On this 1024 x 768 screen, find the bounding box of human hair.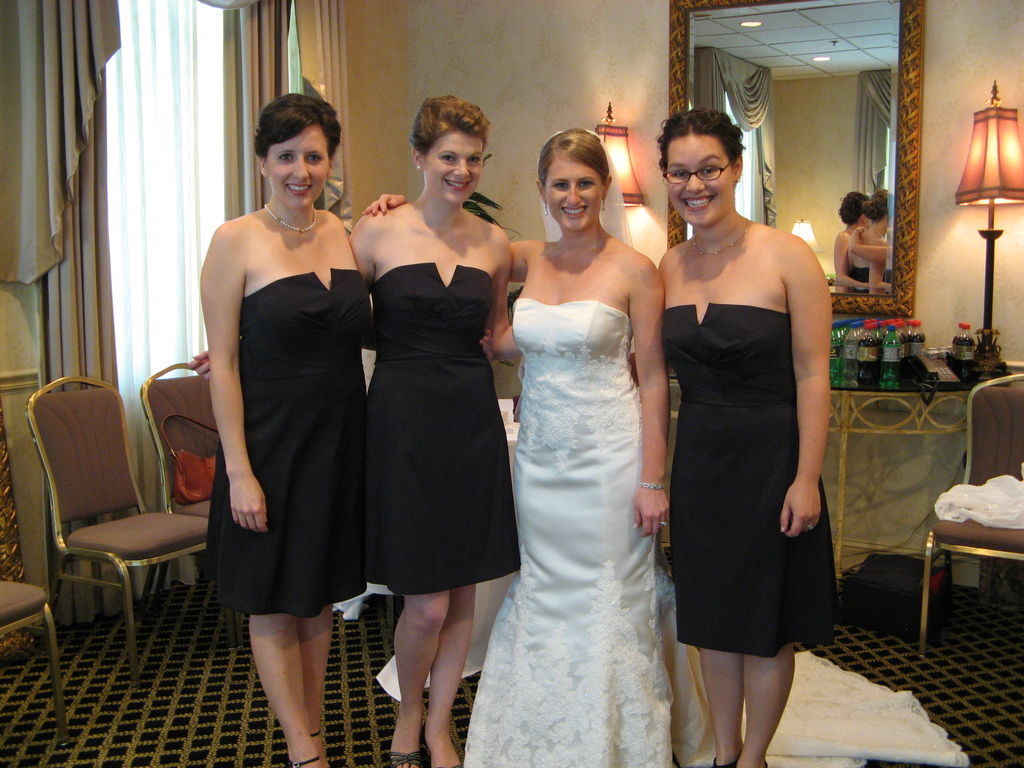
Bounding box: l=399, t=96, r=495, b=152.
